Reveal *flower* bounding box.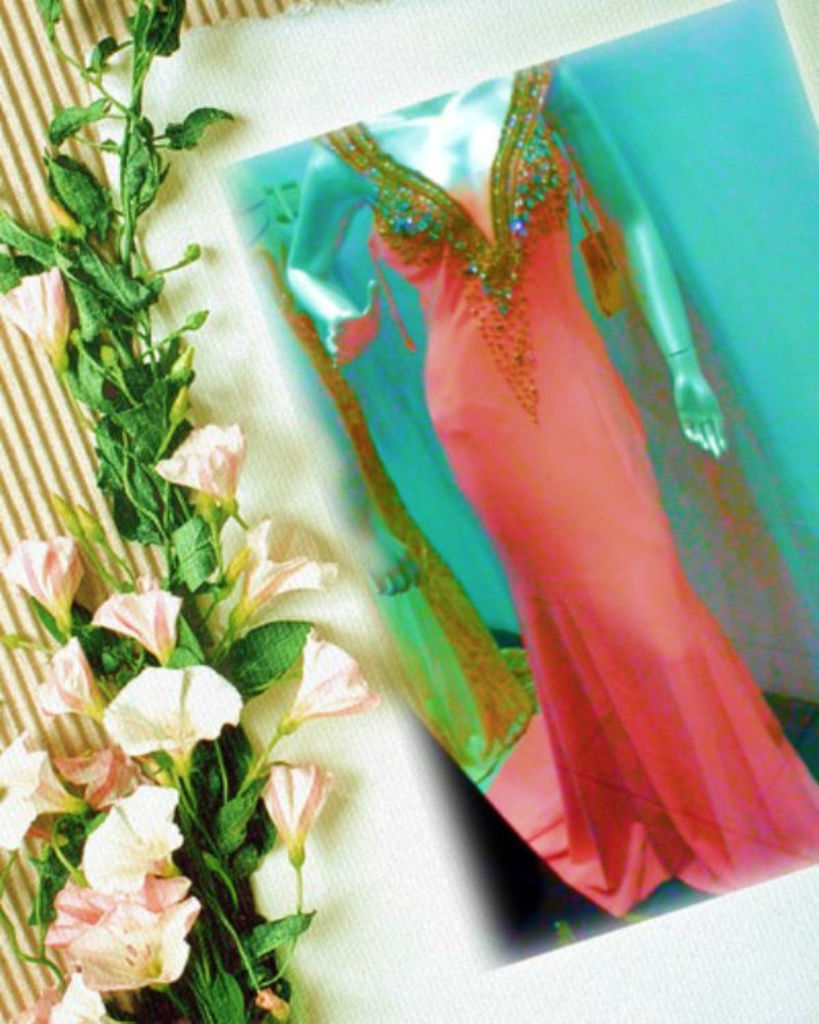
Revealed: [168, 389, 197, 427].
